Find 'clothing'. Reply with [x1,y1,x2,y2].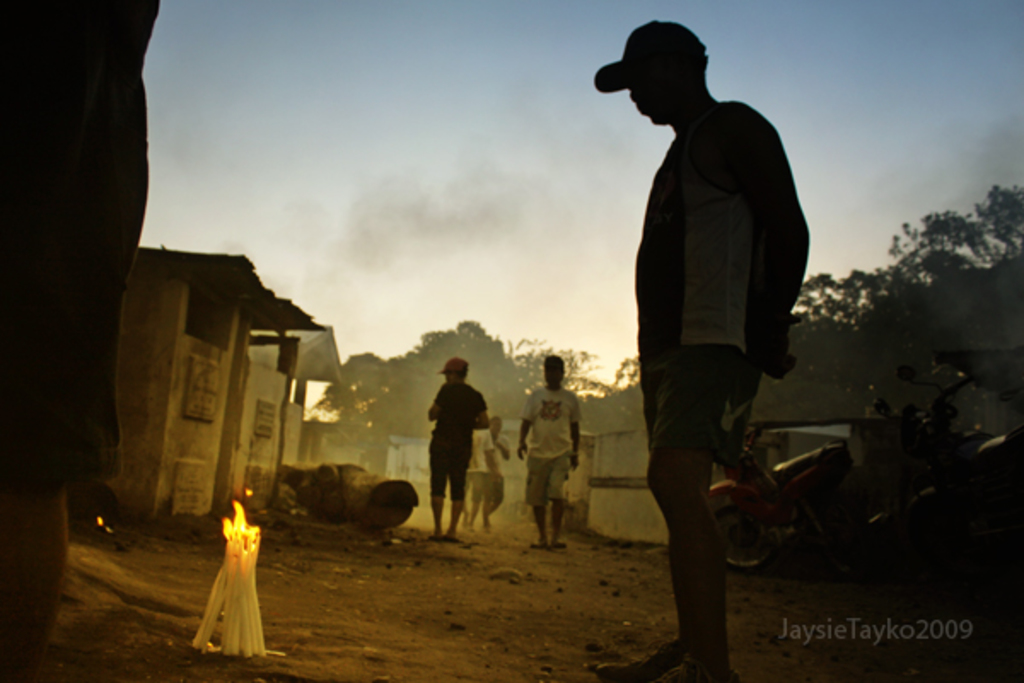
[469,429,485,504].
